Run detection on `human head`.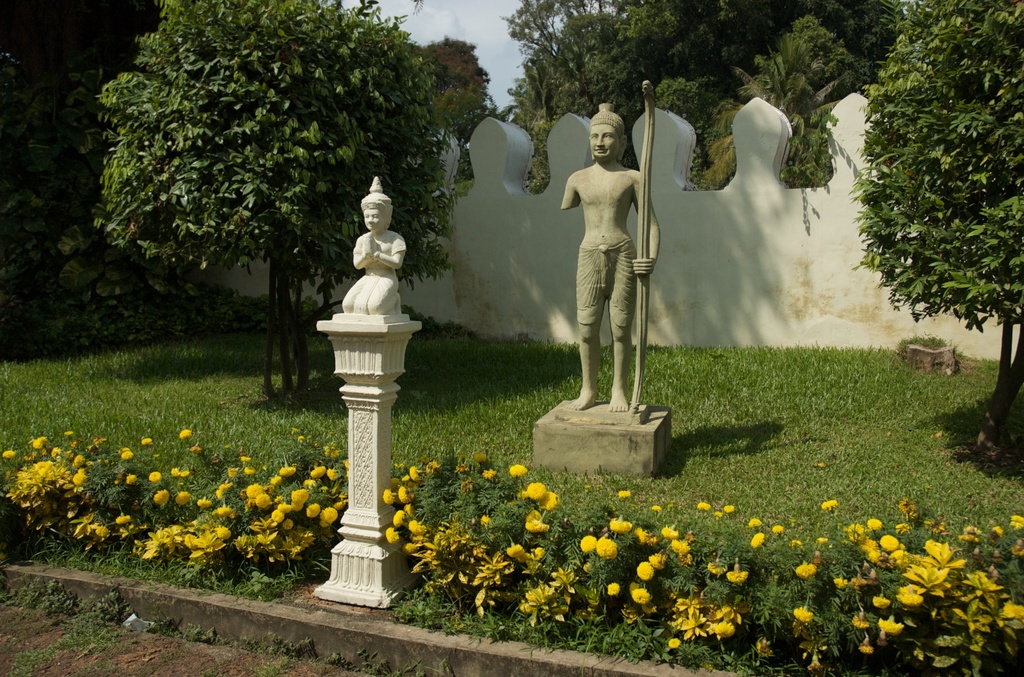
Result: left=580, top=98, right=632, bottom=171.
